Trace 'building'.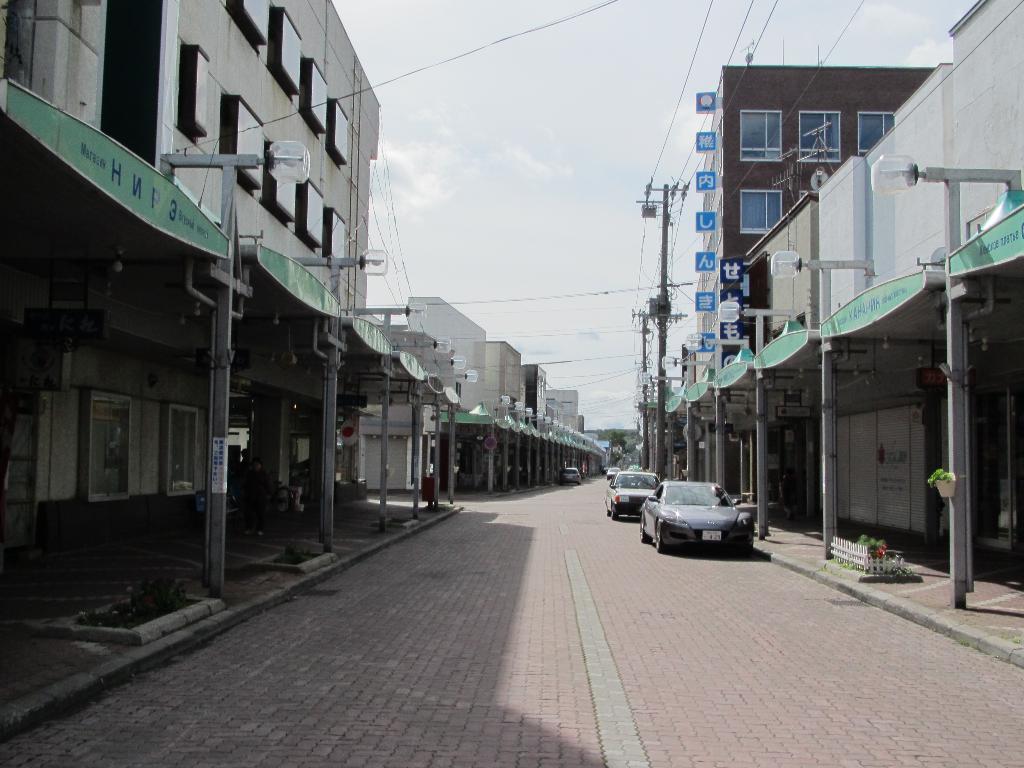
Traced to crop(693, 66, 938, 414).
